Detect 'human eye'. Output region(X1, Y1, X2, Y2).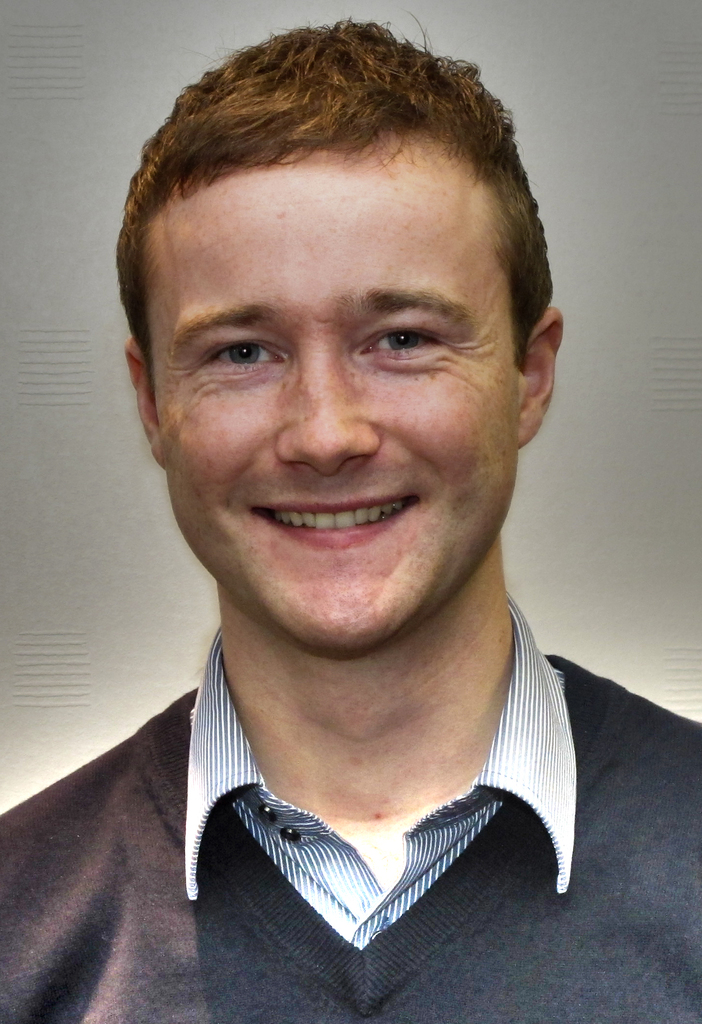
region(207, 333, 289, 376).
